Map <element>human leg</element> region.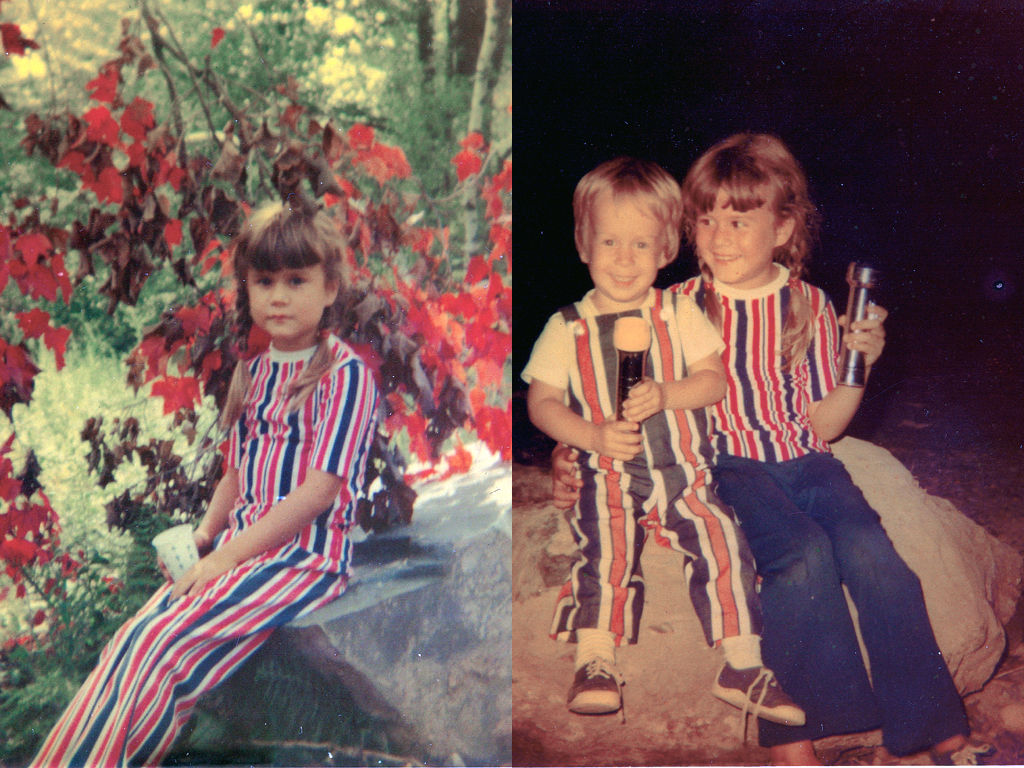
Mapped to detection(712, 480, 879, 767).
